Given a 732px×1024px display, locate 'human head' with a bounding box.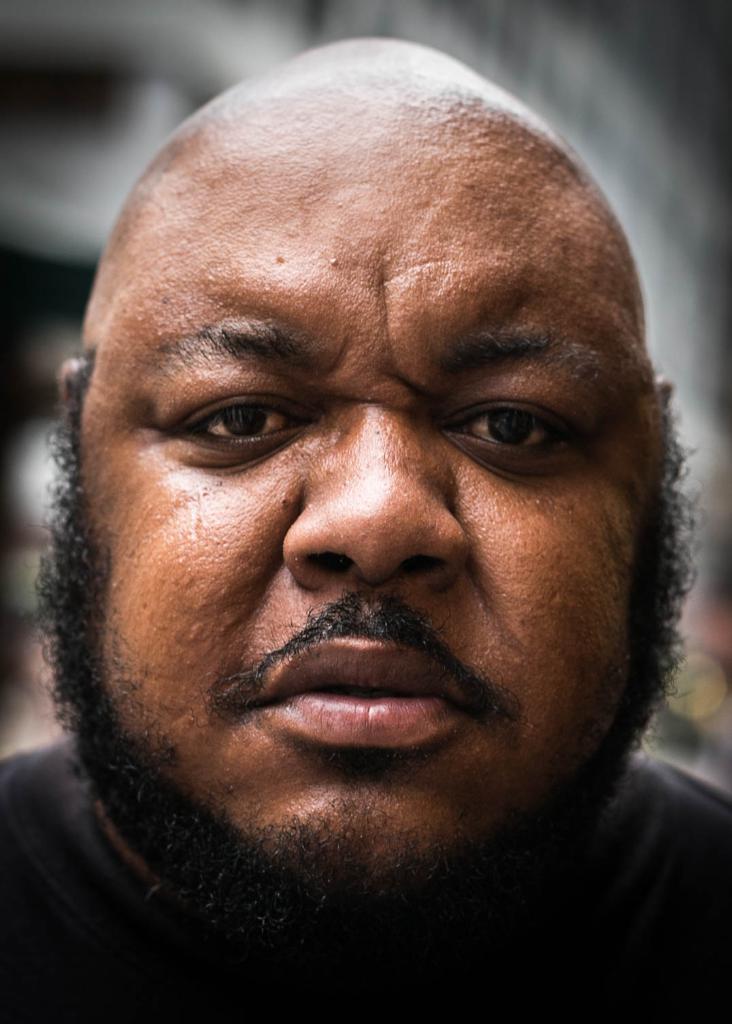
Located: x1=94, y1=48, x2=639, y2=852.
